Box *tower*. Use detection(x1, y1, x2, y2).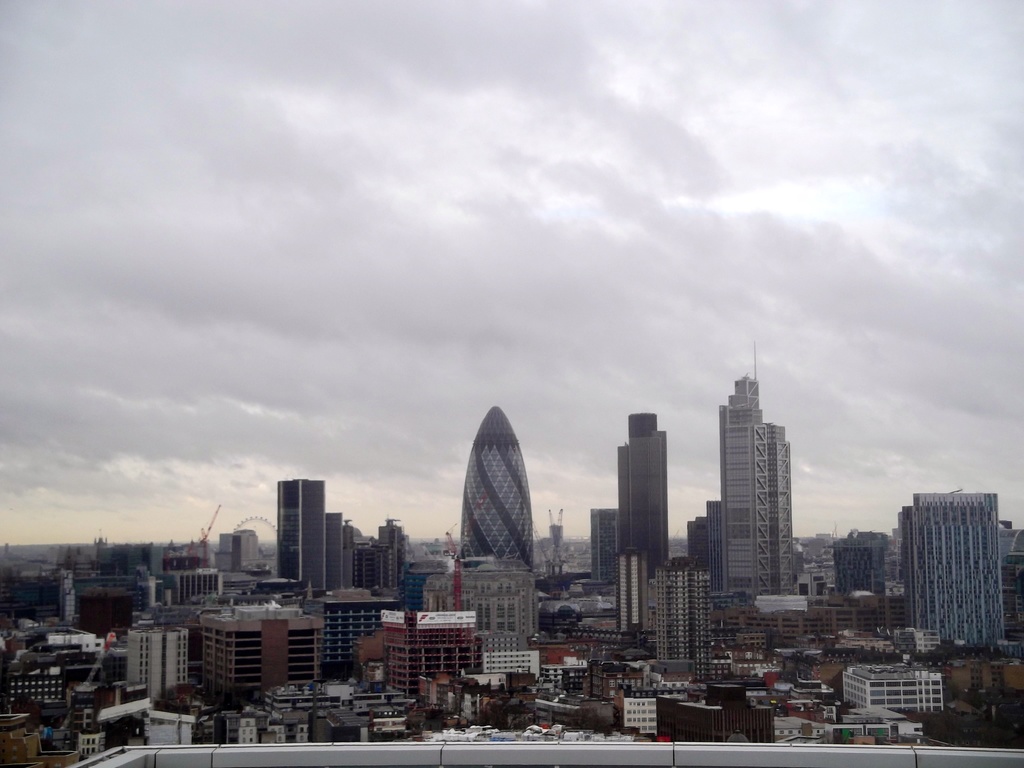
detection(355, 614, 407, 700).
